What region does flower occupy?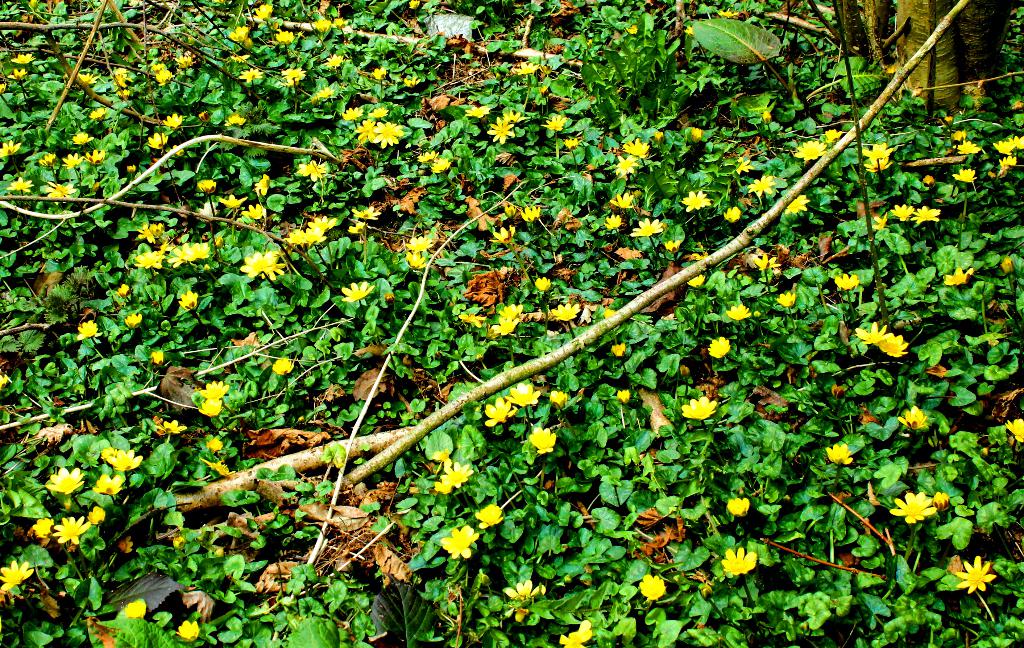
BBox(278, 67, 306, 90).
